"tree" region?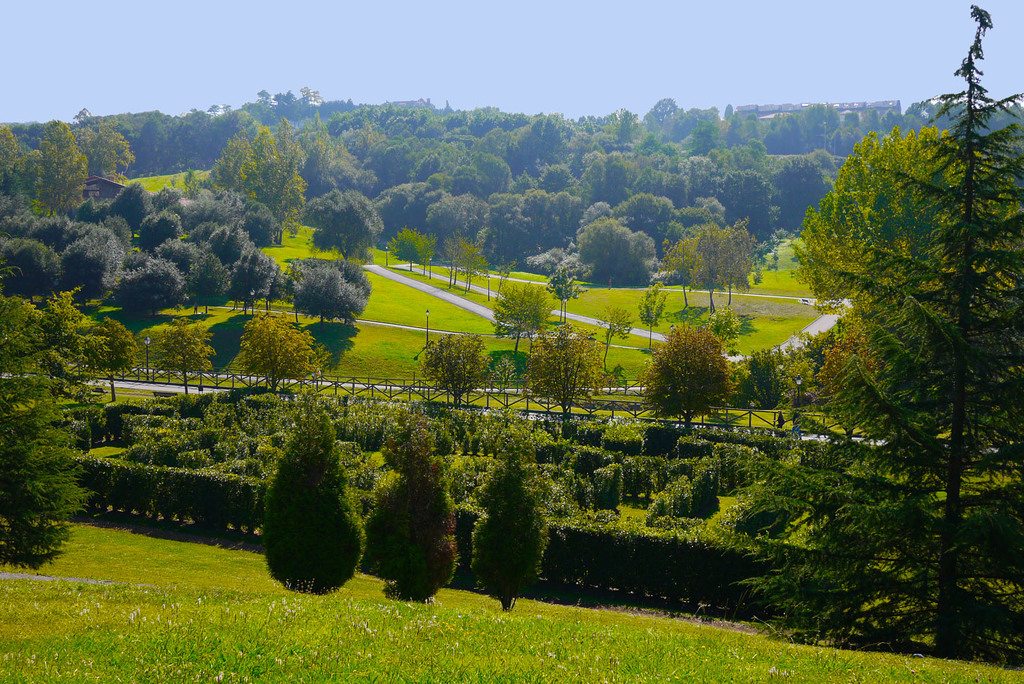
box(490, 273, 556, 339)
